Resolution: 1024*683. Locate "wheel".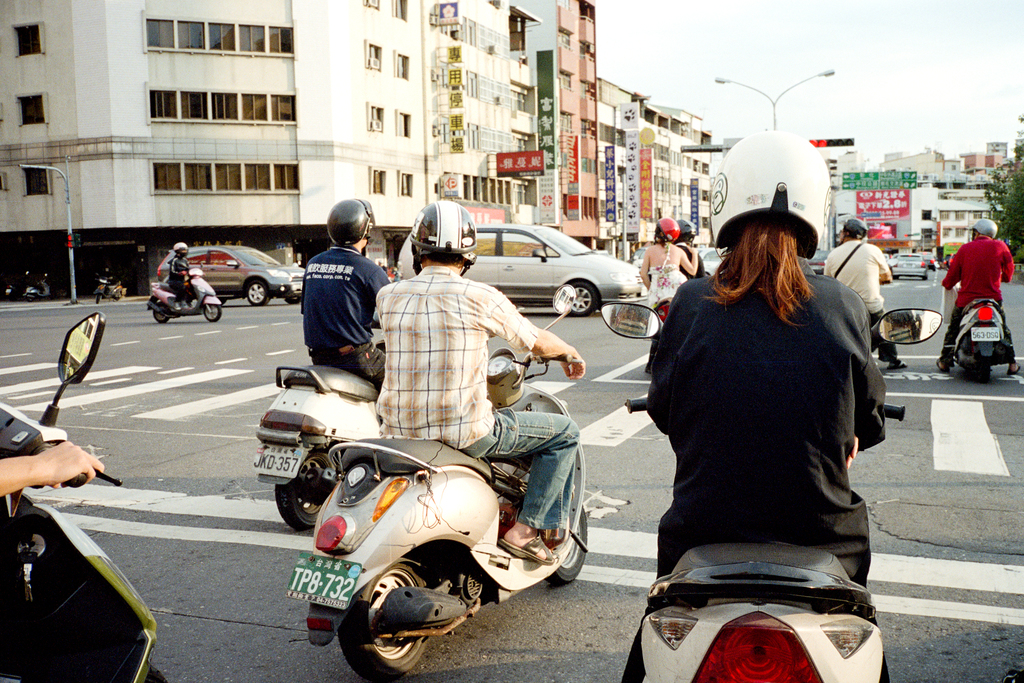
bbox=(245, 276, 266, 306).
